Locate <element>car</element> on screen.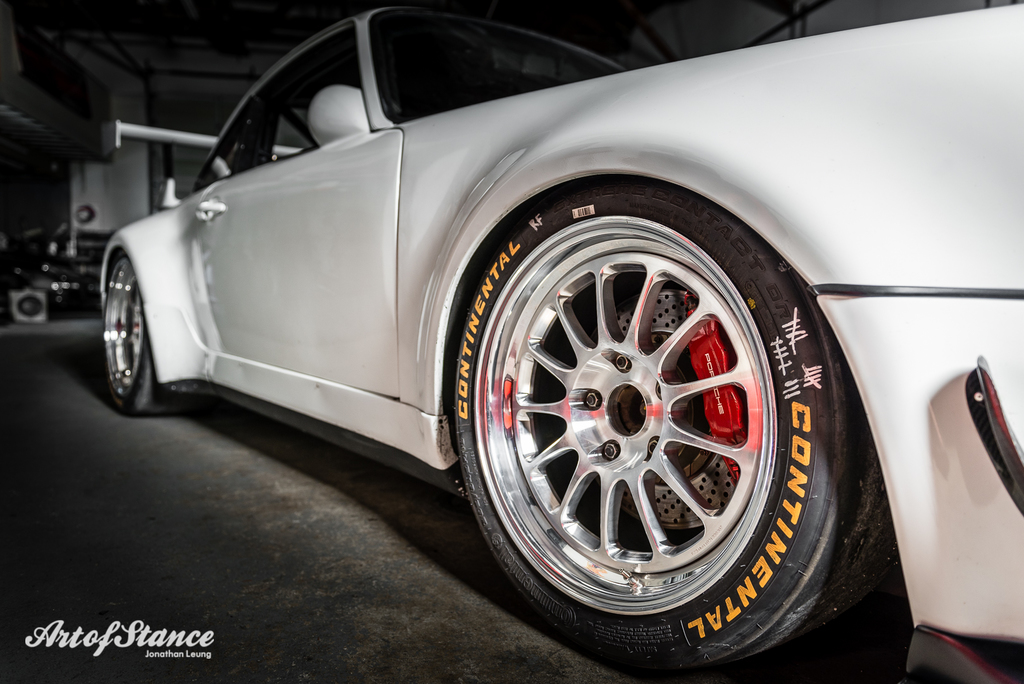
On screen at locate(104, 0, 1023, 683).
